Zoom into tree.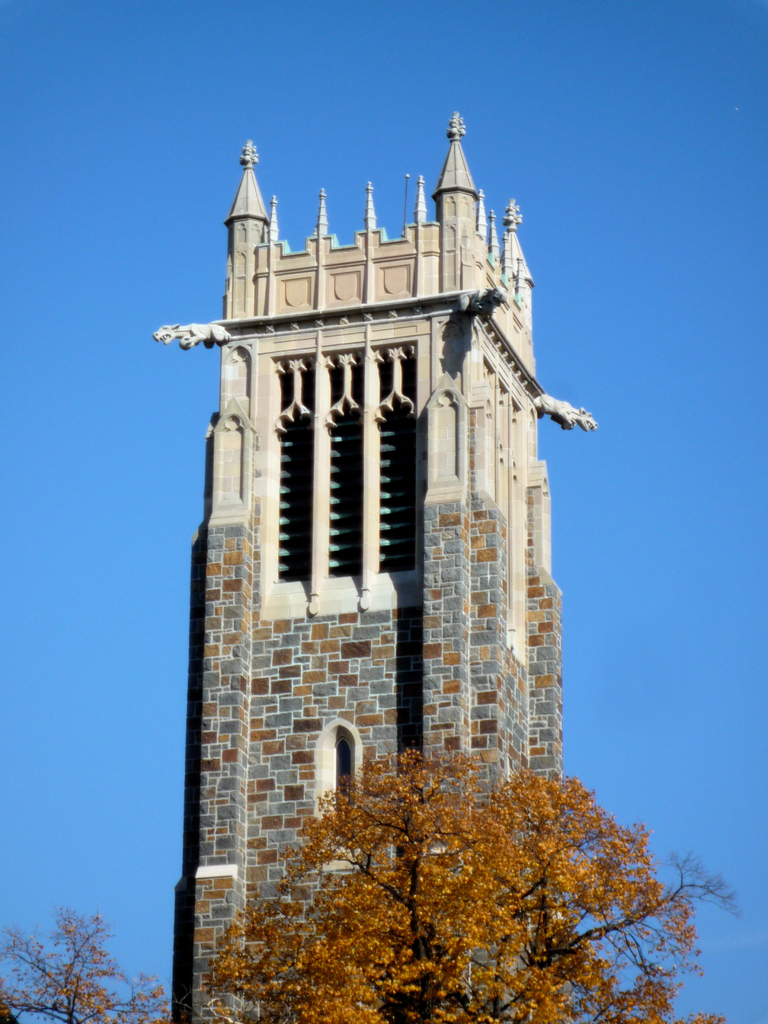
Zoom target: pyautogui.locateOnScreen(196, 745, 751, 1023).
